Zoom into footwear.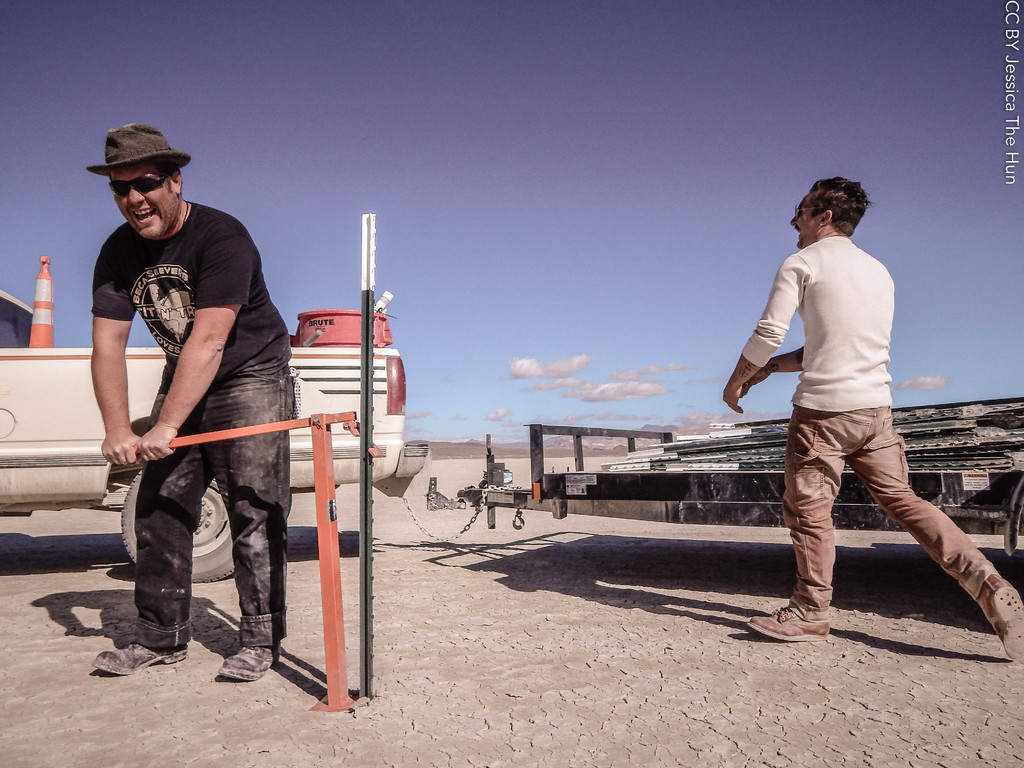
Zoom target: <bbox>968, 577, 1023, 664</bbox>.
